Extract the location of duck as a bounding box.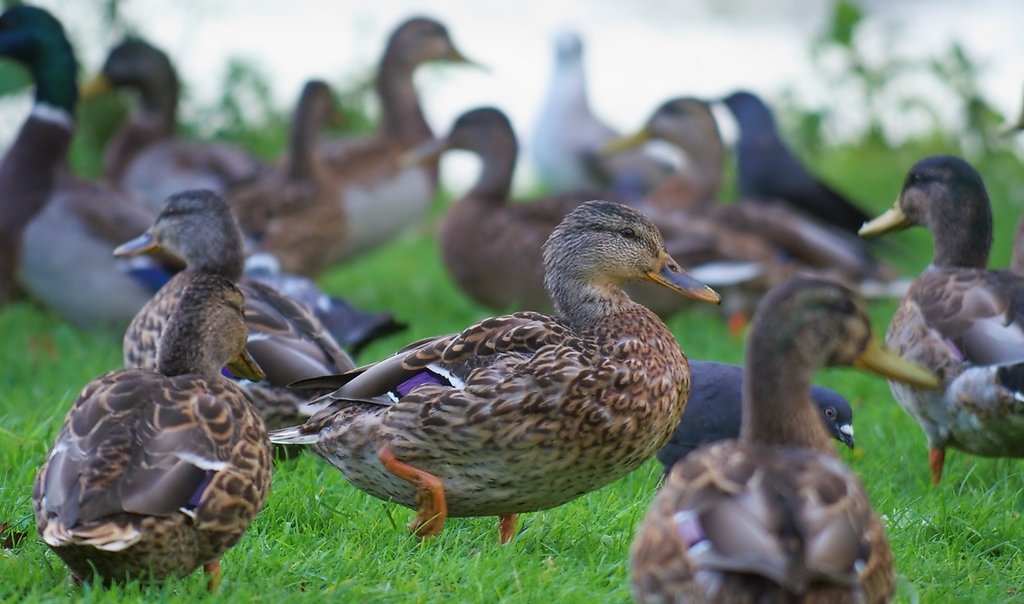
l=660, t=352, r=858, b=482.
